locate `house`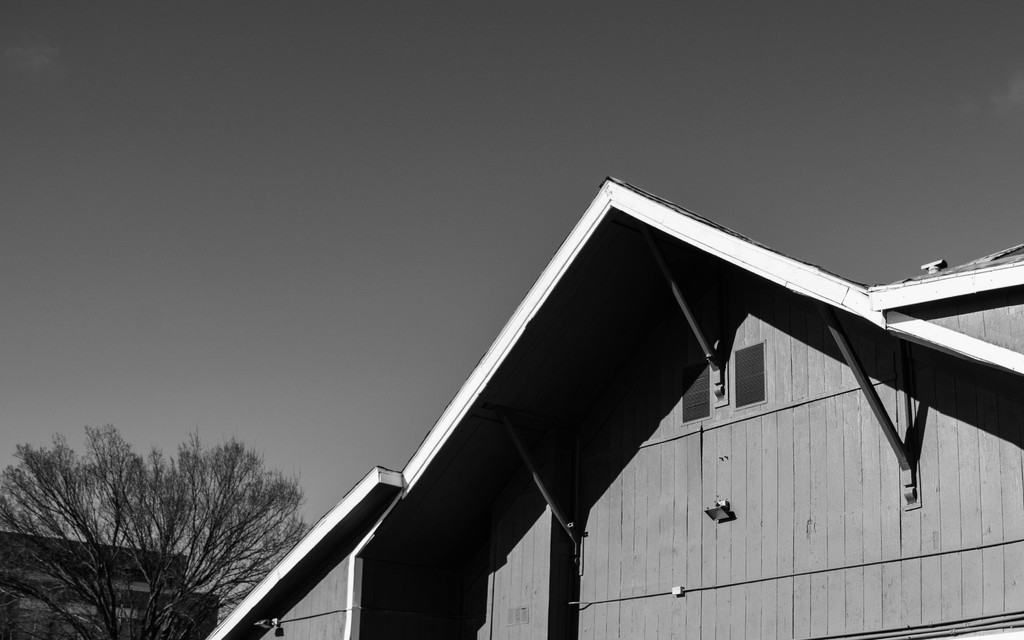
pyautogui.locateOnScreen(183, 124, 1018, 638)
